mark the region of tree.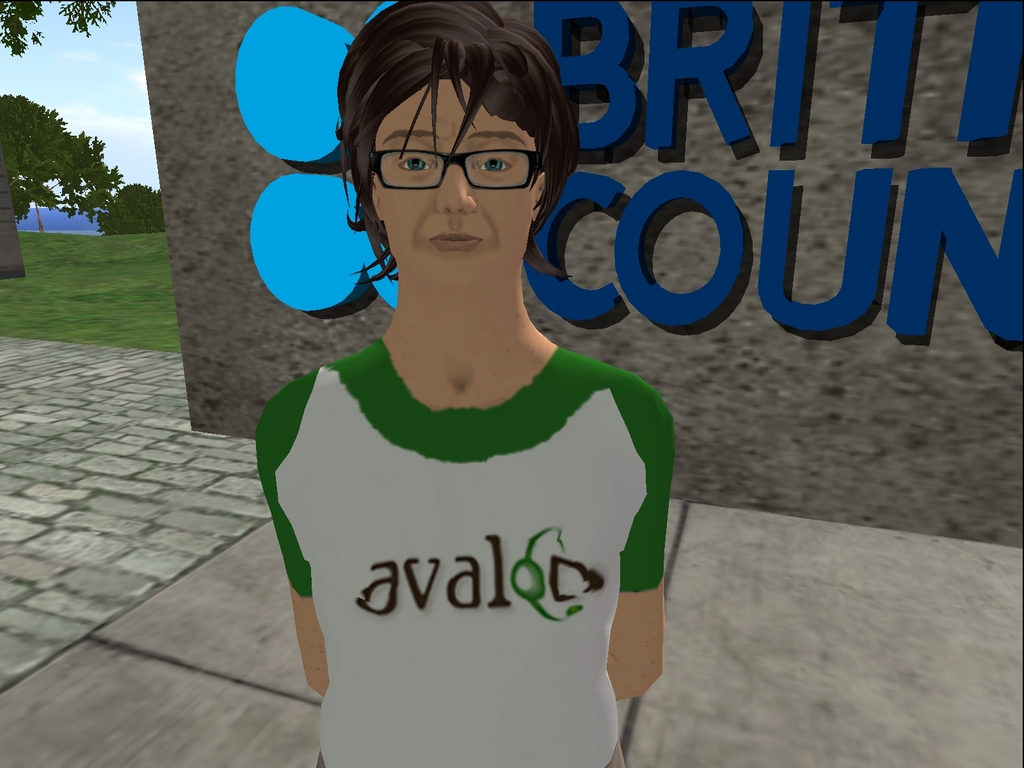
Region: bbox=(95, 183, 166, 233).
